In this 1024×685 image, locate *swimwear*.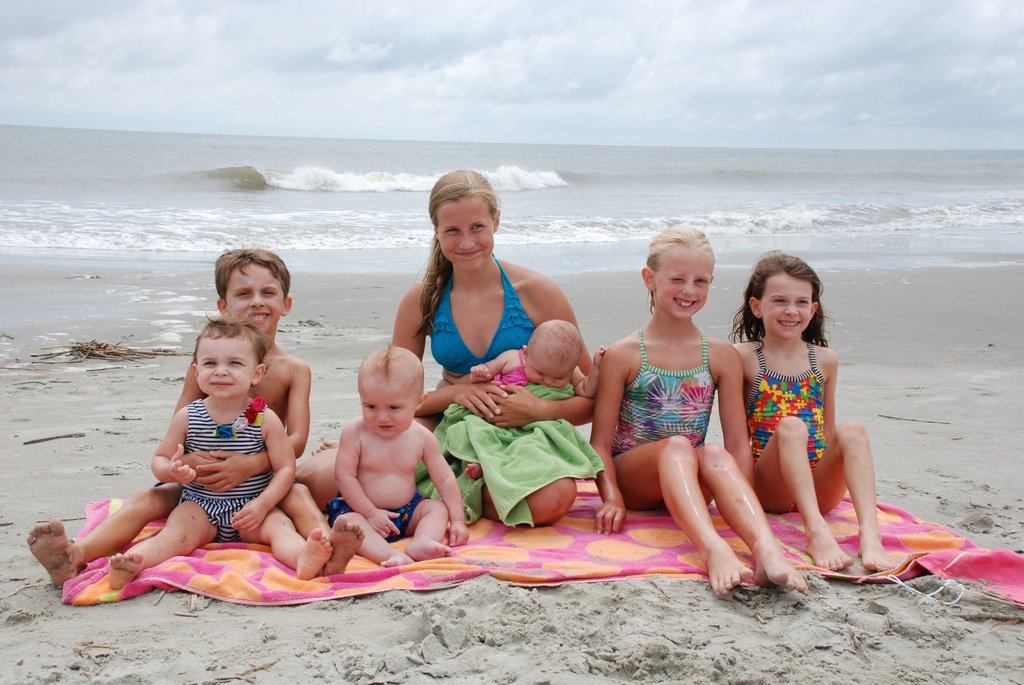
Bounding box: select_region(492, 349, 532, 389).
